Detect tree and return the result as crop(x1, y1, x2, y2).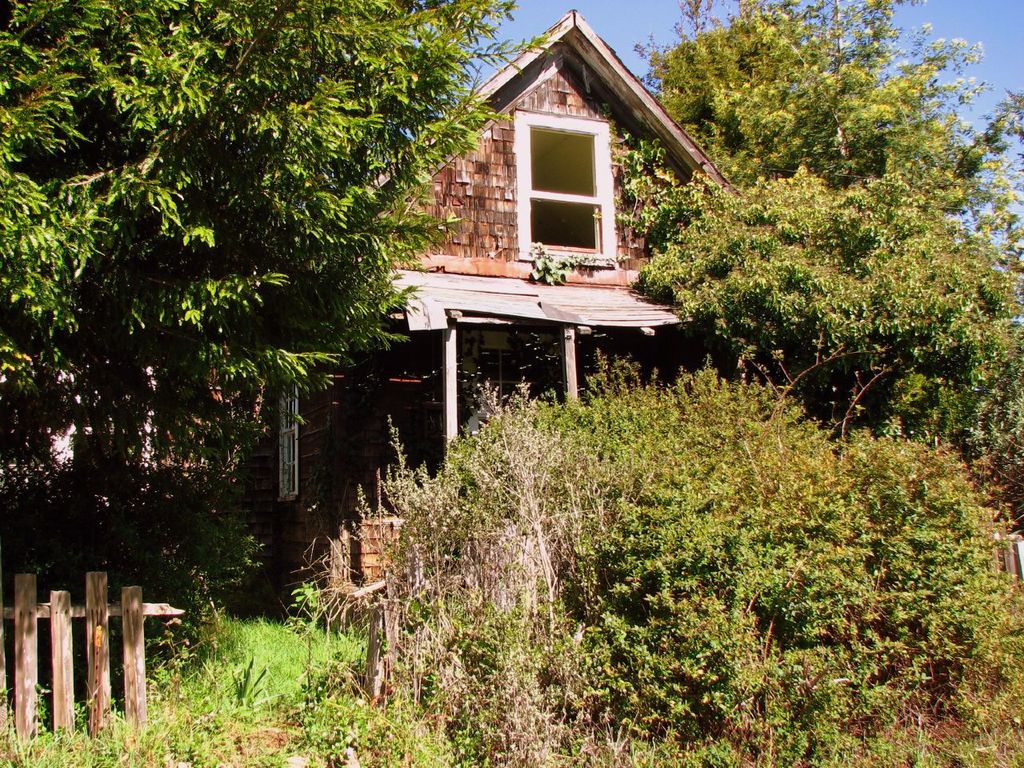
crop(298, 350, 1023, 767).
